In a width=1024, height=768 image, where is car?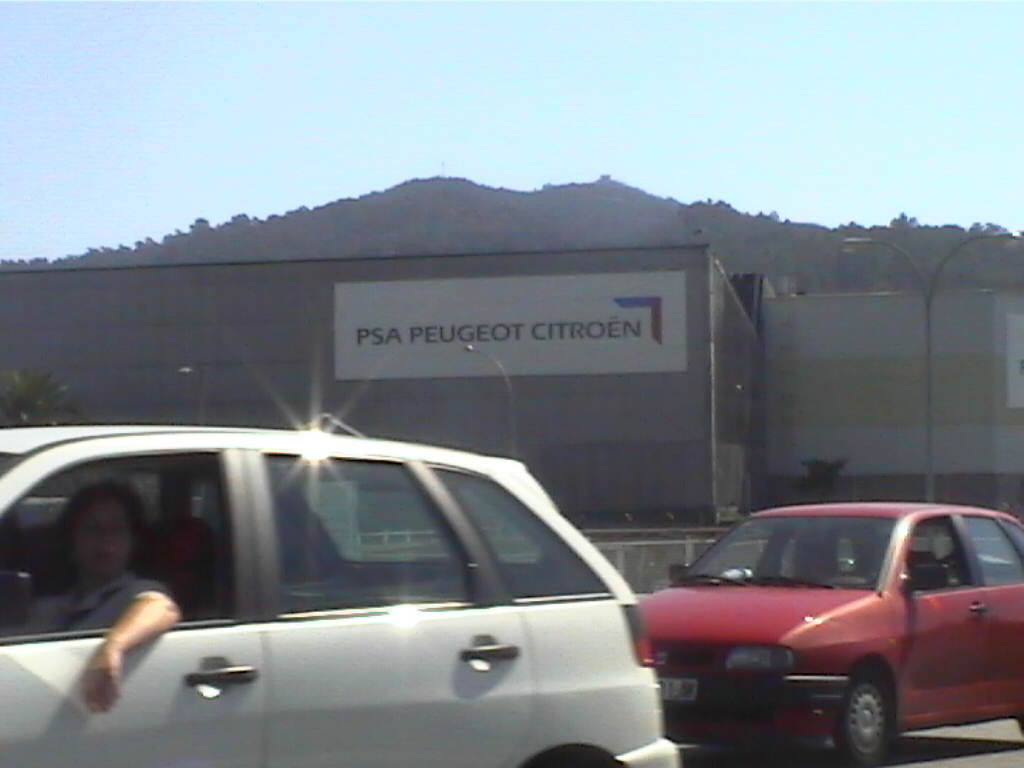
<bbox>28, 429, 707, 767</bbox>.
